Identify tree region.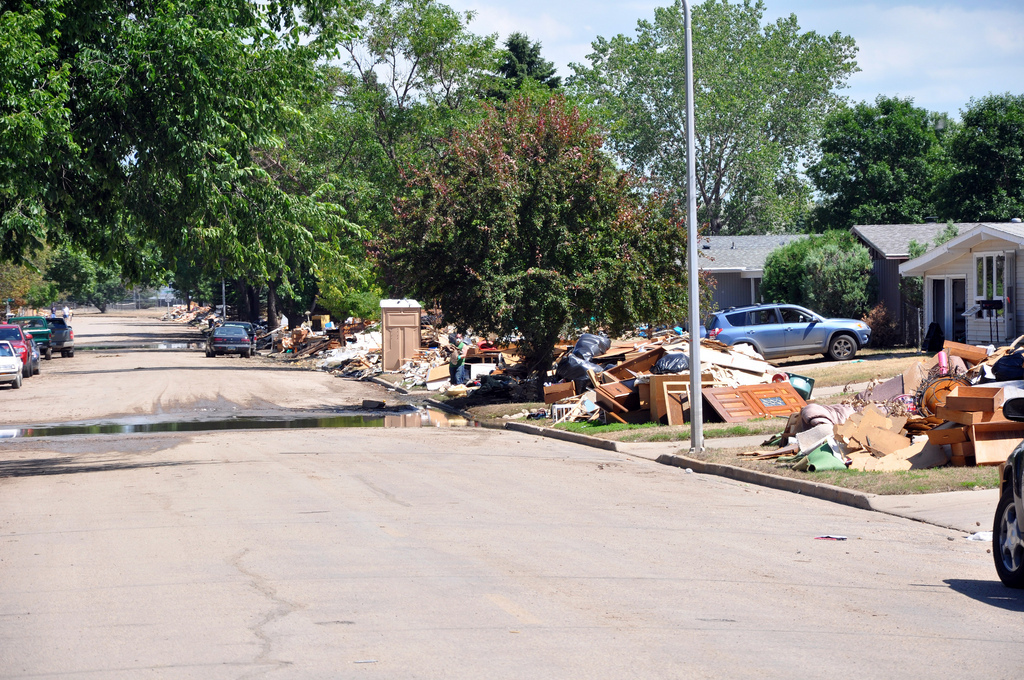
Region: 796/83/924/224.
